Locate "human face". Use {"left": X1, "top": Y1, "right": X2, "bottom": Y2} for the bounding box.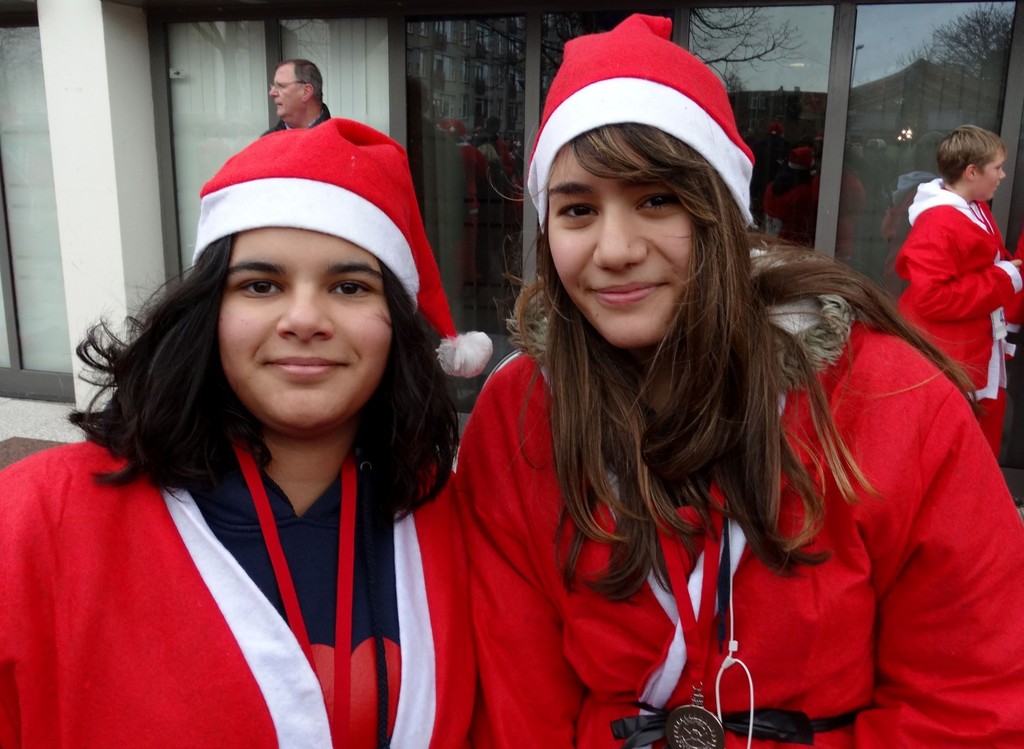
{"left": 544, "top": 119, "right": 698, "bottom": 353}.
